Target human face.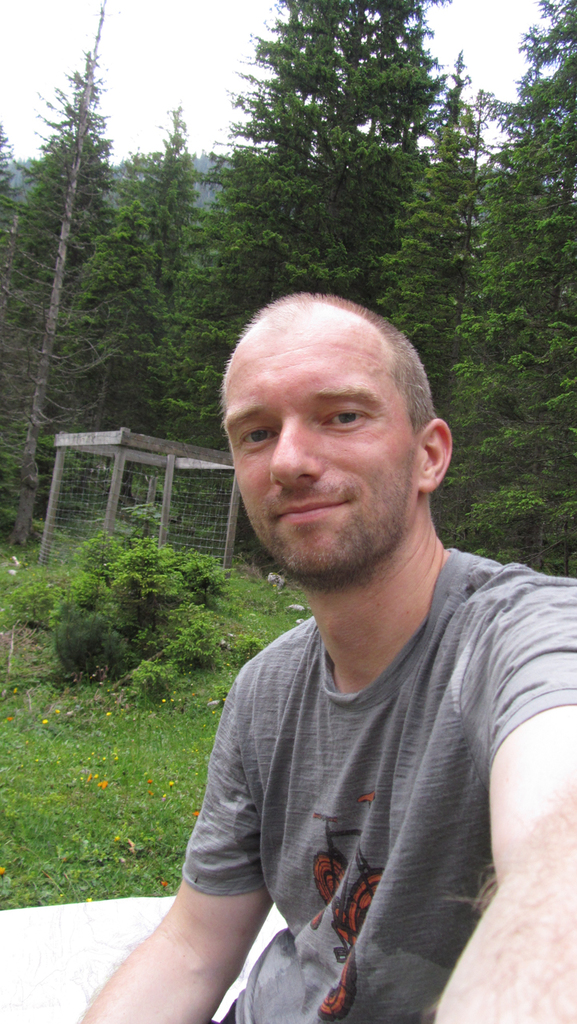
Target region: <region>221, 299, 416, 572</region>.
